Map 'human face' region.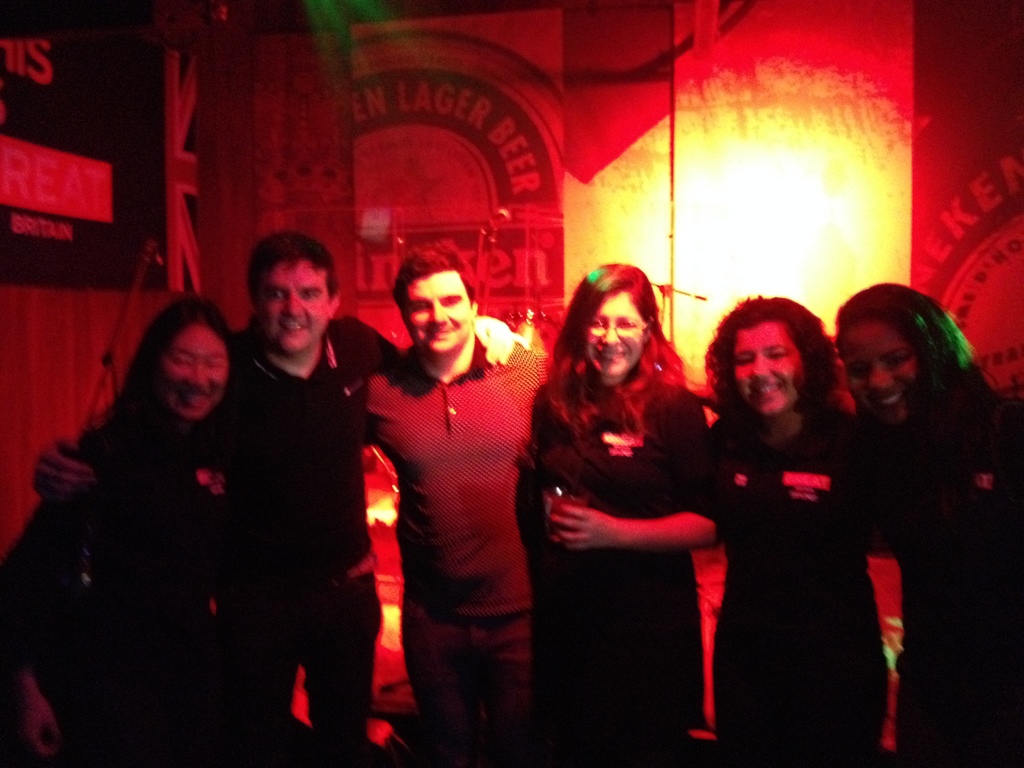
Mapped to (left=404, top=271, right=470, bottom=353).
